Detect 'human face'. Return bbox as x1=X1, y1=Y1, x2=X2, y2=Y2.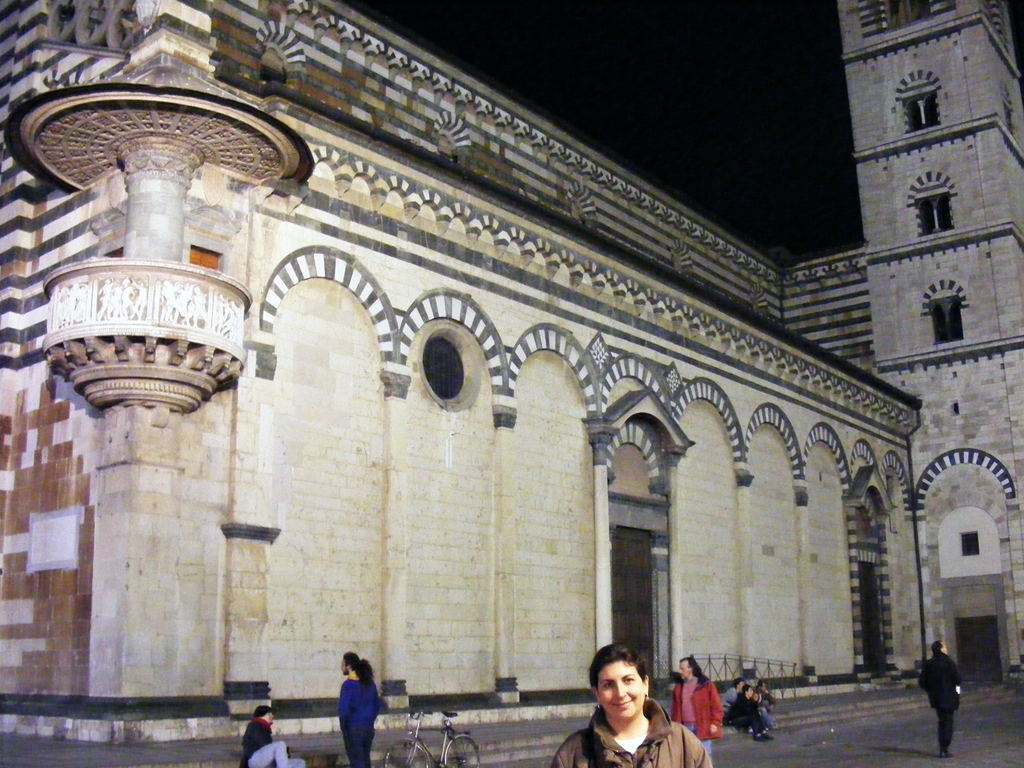
x1=595, y1=660, x2=647, y2=722.
